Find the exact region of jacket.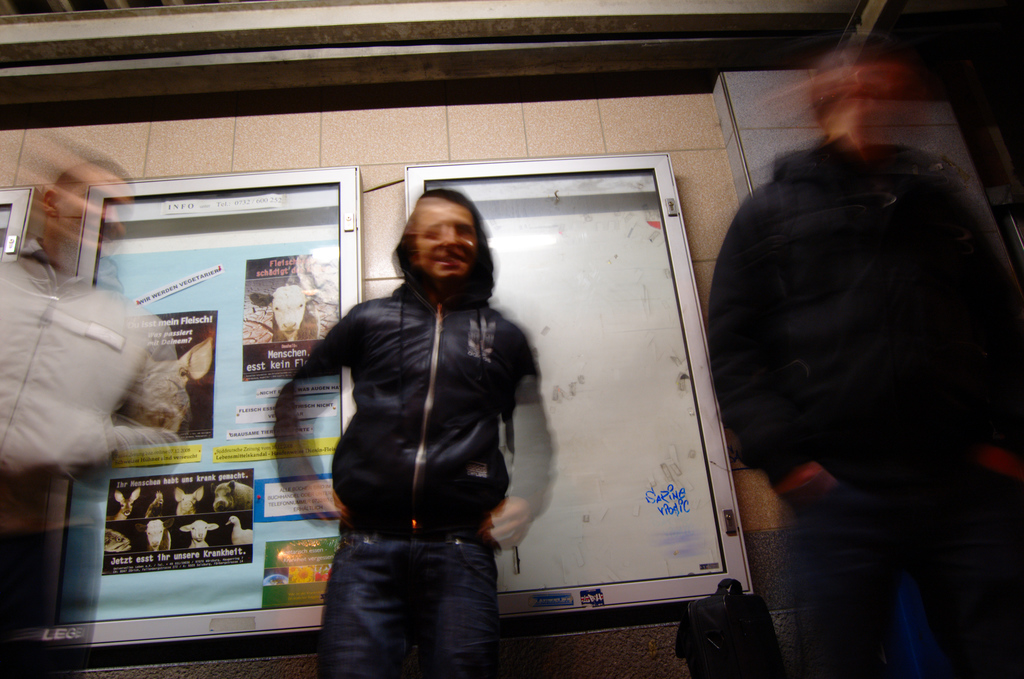
Exact region: 710, 137, 1023, 484.
